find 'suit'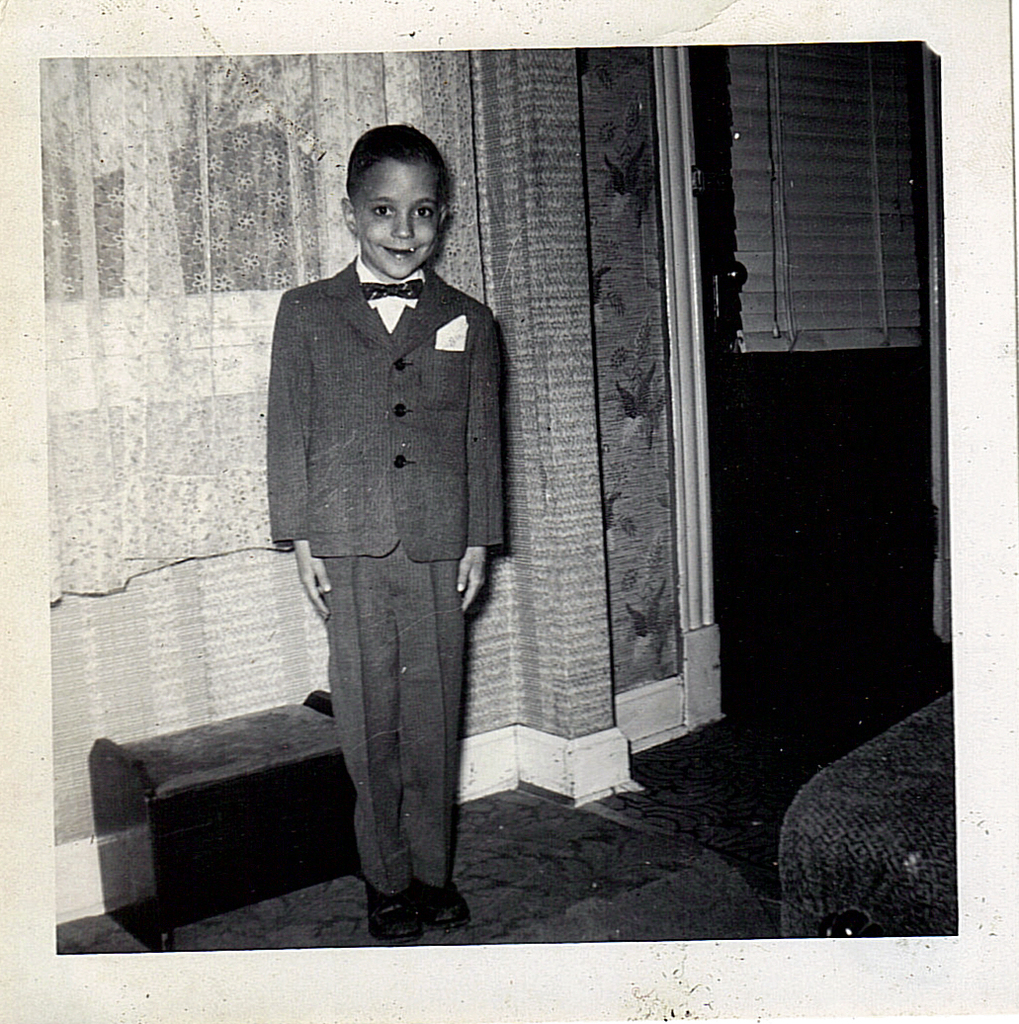
x1=244 y1=174 x2=523 y2=897
